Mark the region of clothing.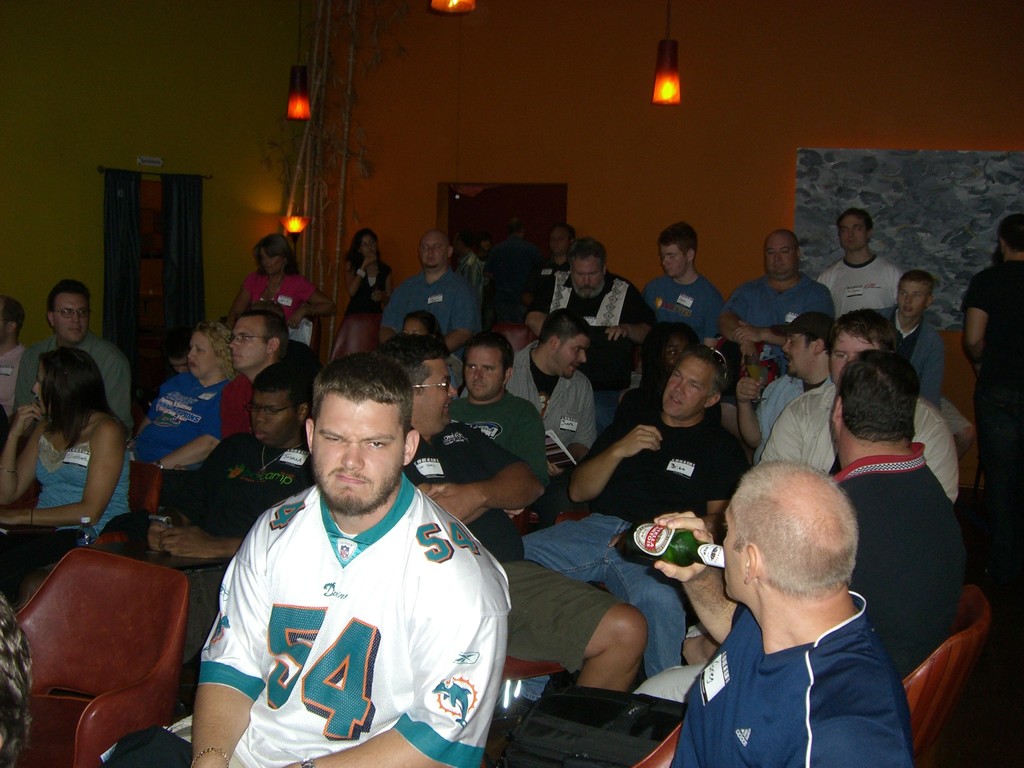
Region: 759, 371, 959, 495.
